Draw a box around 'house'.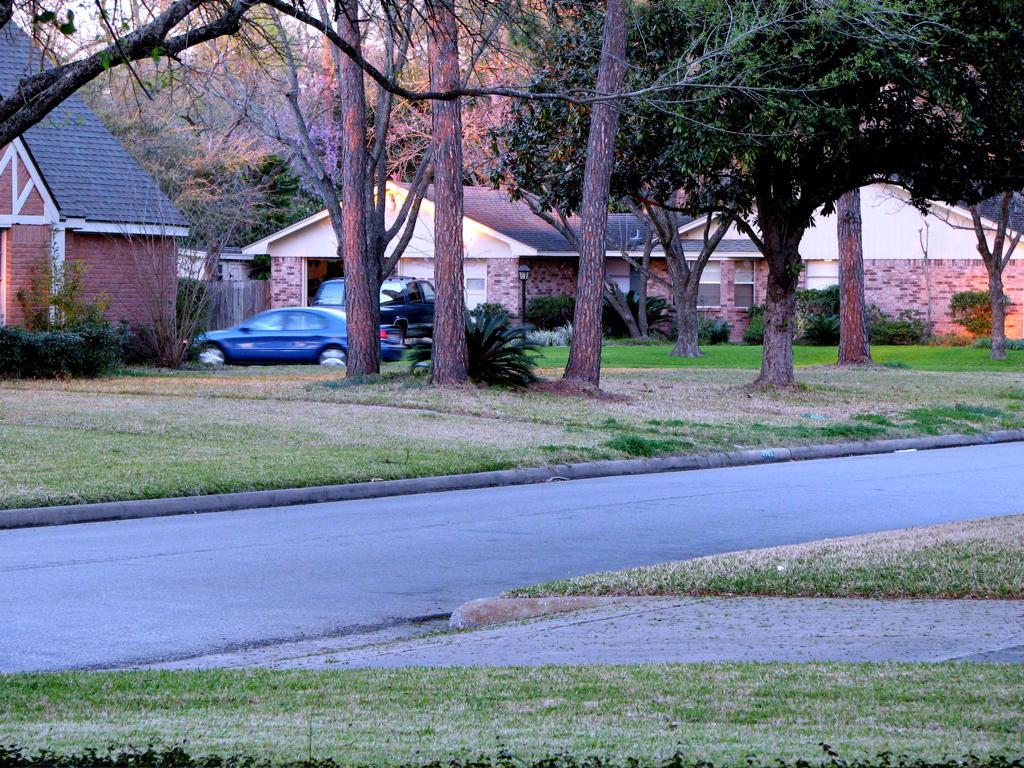
pyautogui.locateOnScreen(0, 14, 191, 352).
